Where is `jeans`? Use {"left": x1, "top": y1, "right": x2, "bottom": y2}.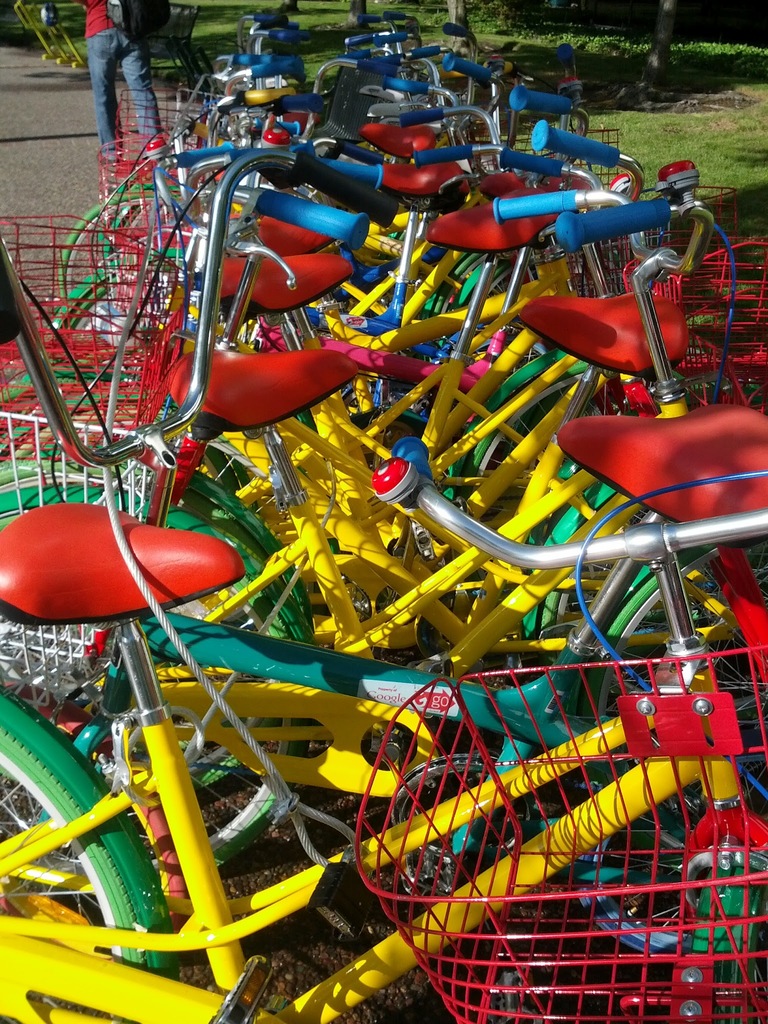
{"left": 65, "top": 24, "right": 151, "bottom": 145}.
